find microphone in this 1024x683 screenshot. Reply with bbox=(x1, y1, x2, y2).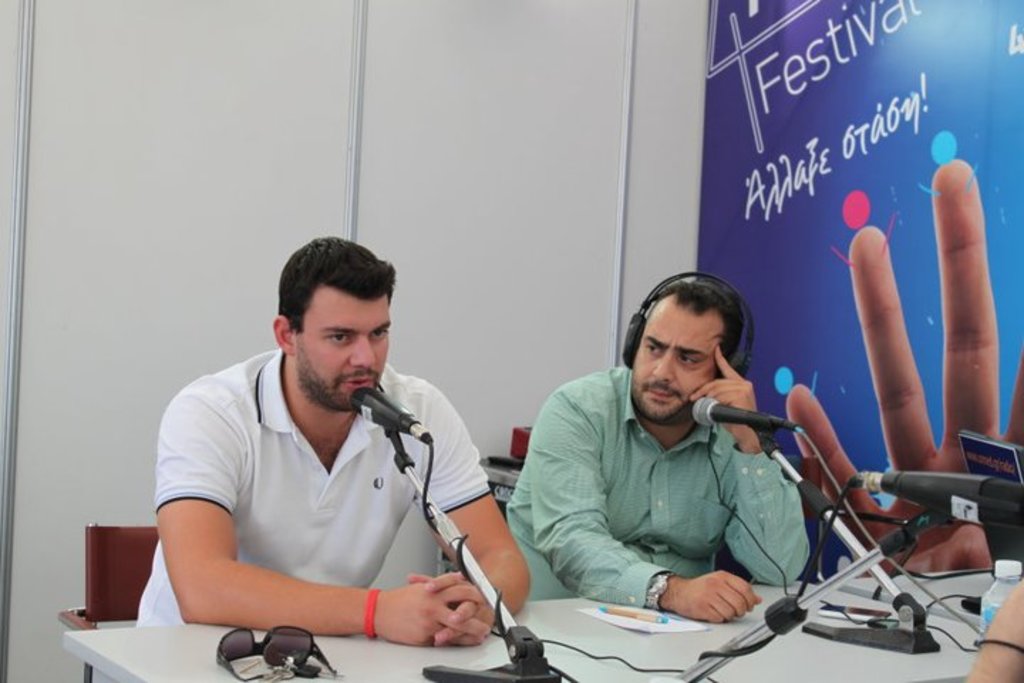
bbox=(347, 387, 437, 445).
